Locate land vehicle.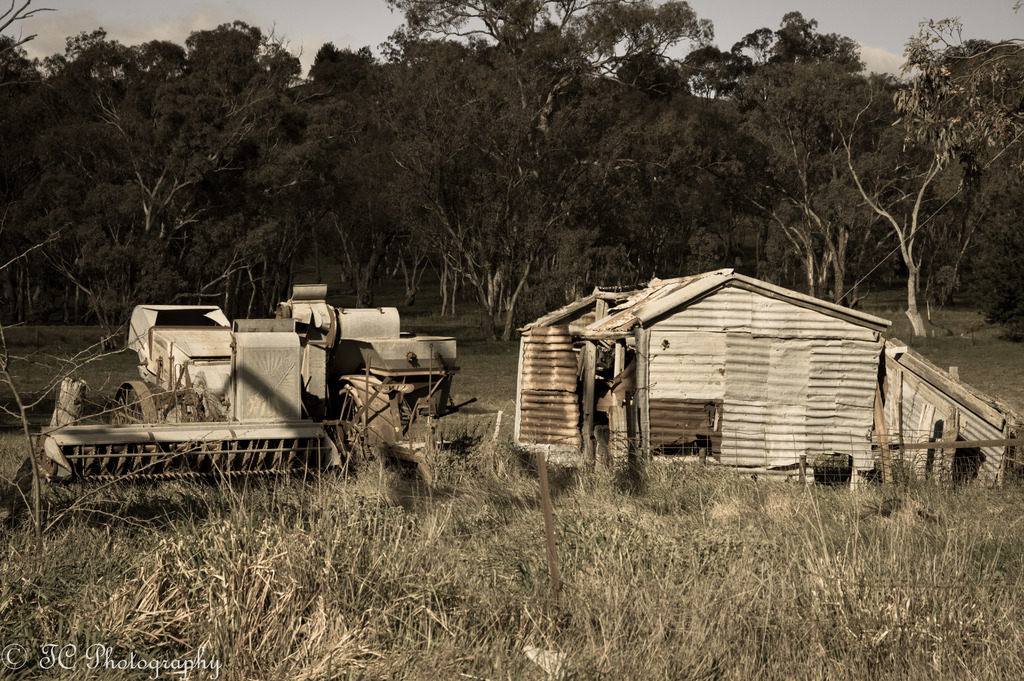
Bounding box: l=20, t=292, r=487, b=504.
